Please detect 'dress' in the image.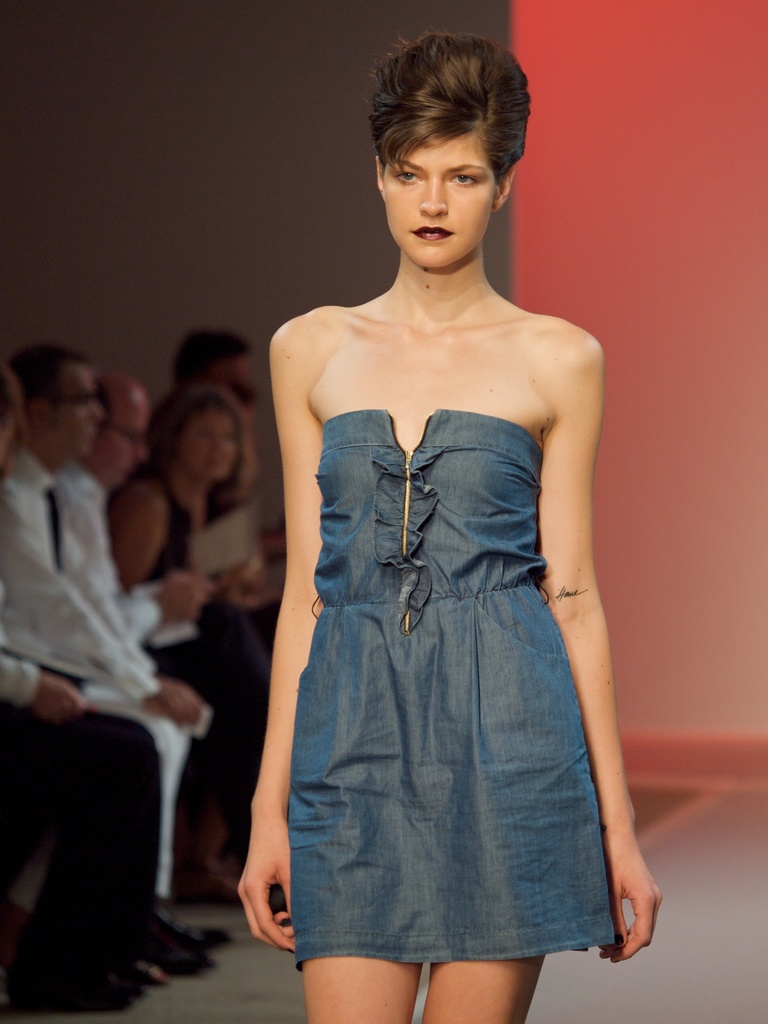
(291, 405, 616, 970).
